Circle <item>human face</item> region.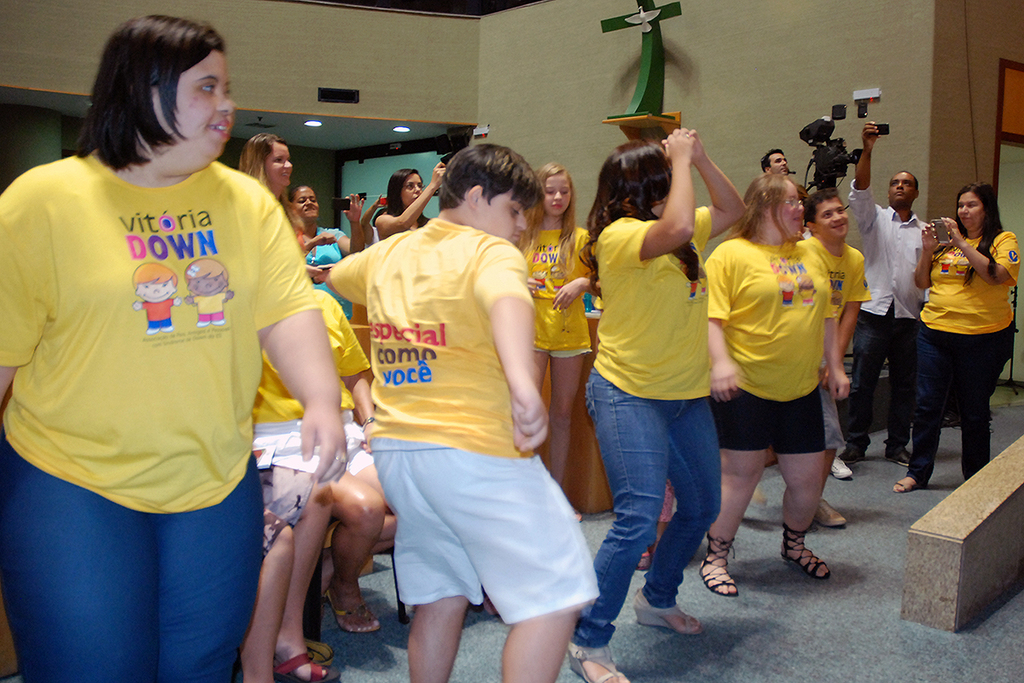
Region: x1=957, y1=194, x2=984, y2=237.
